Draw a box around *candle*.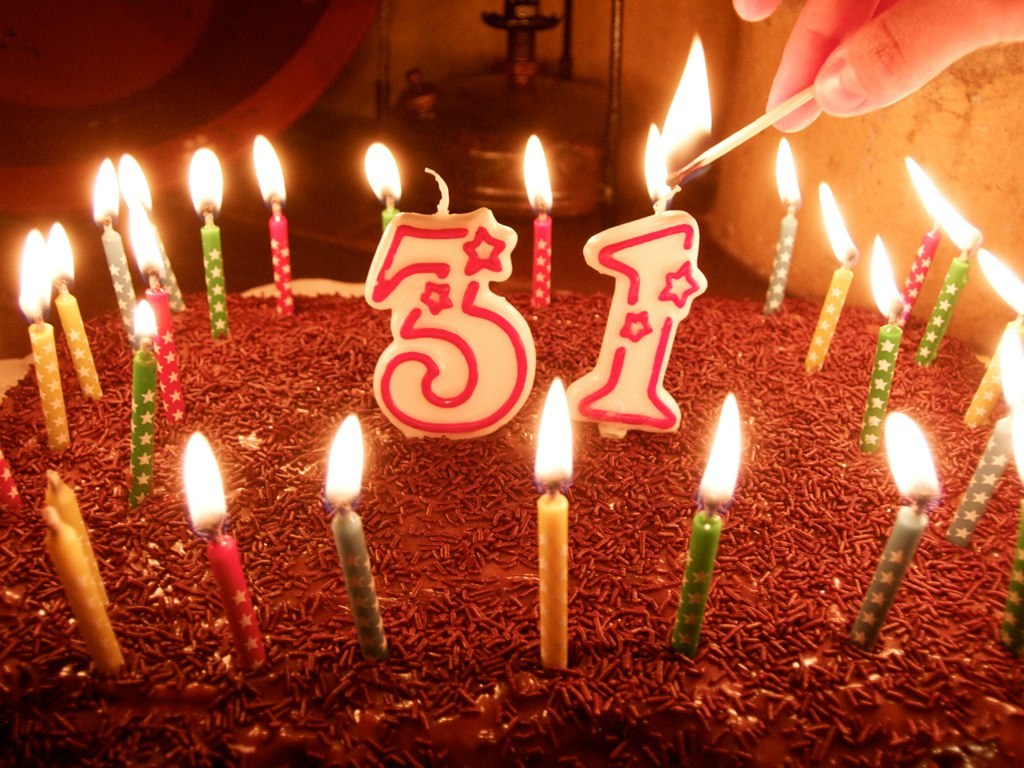
detection(764, 138, 801, 311).
